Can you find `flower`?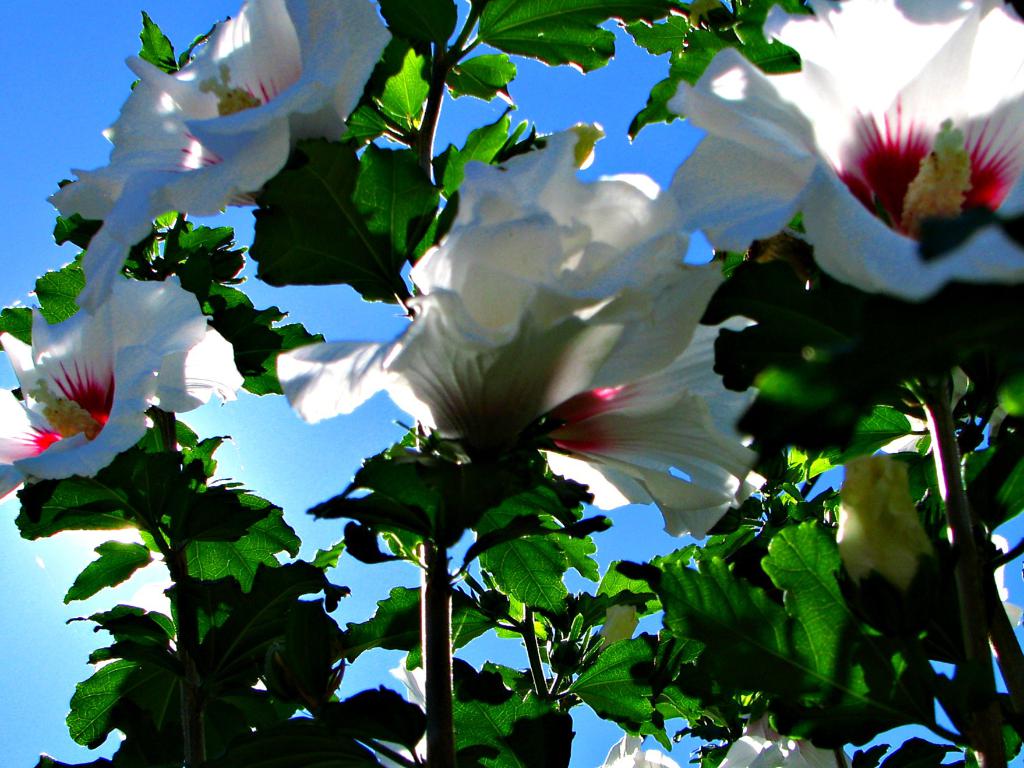
Yes, bounding box: [left=591, top=603, right=641, bottom=656].
